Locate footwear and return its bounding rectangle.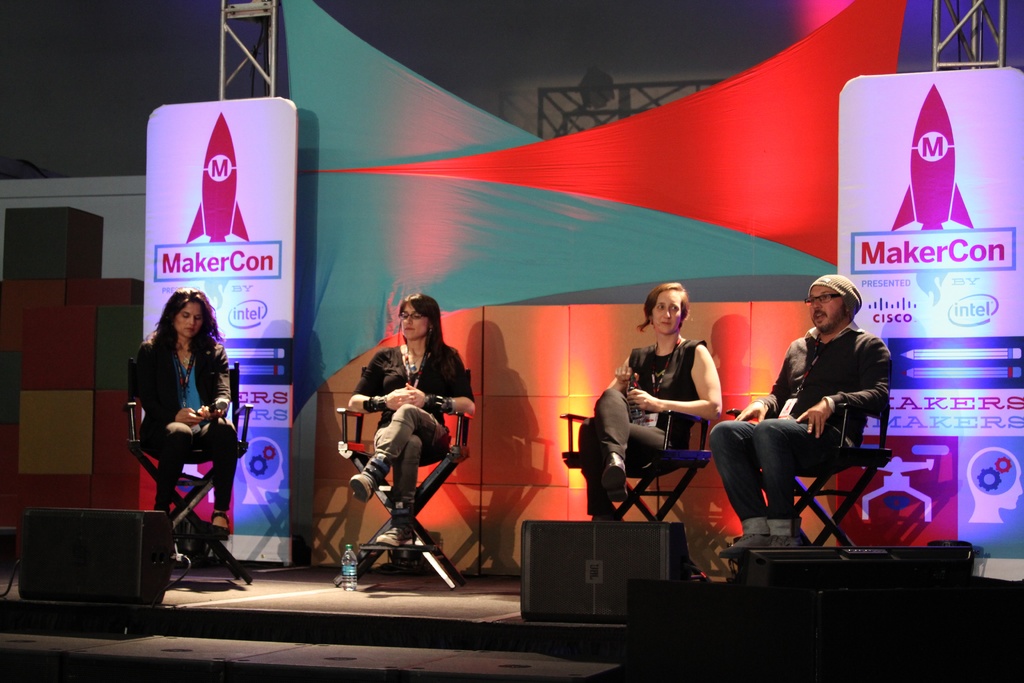
<region>602, 459, 632, 504</region>.
